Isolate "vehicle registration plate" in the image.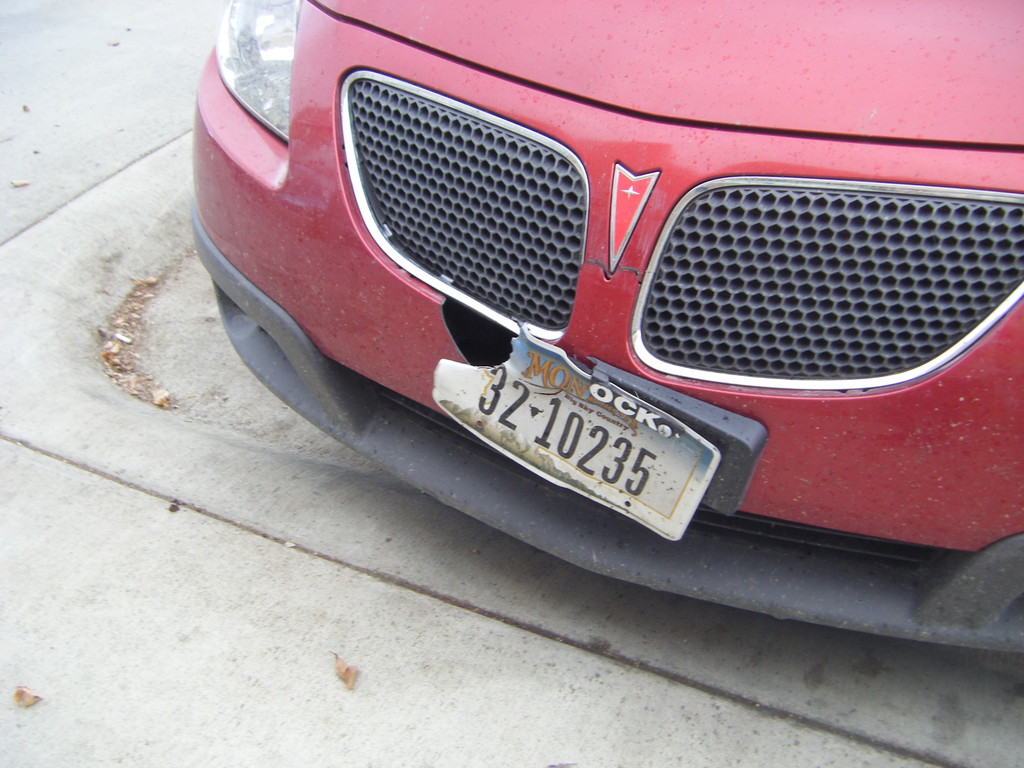
Isolated region: [502, 385, 718, 524].
